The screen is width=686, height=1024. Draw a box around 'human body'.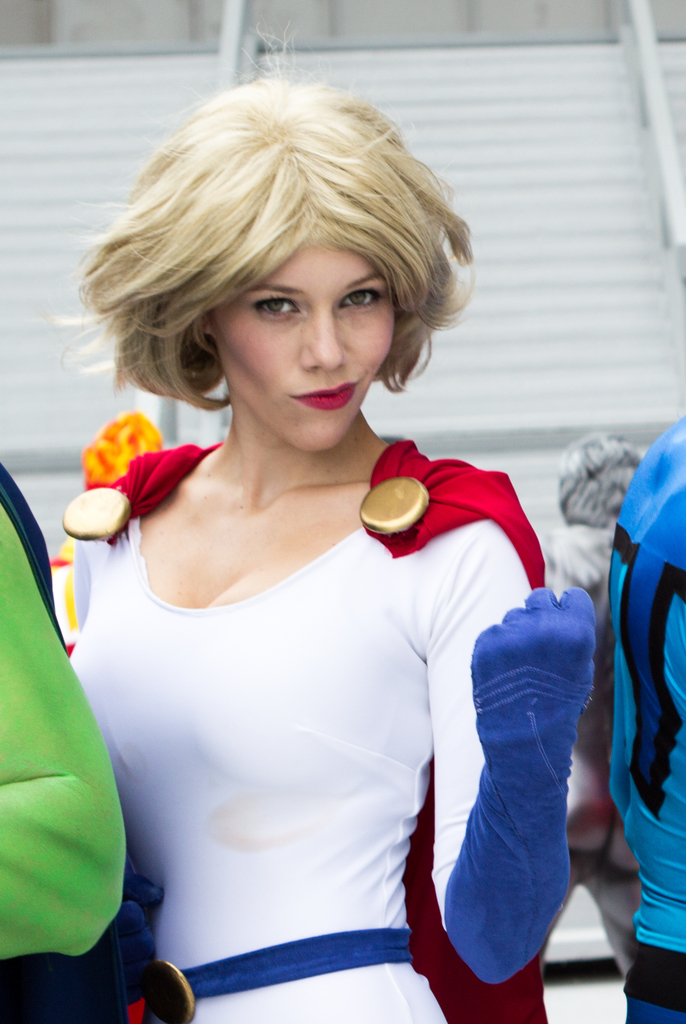
bbox=[0, 490, 141, 986].
